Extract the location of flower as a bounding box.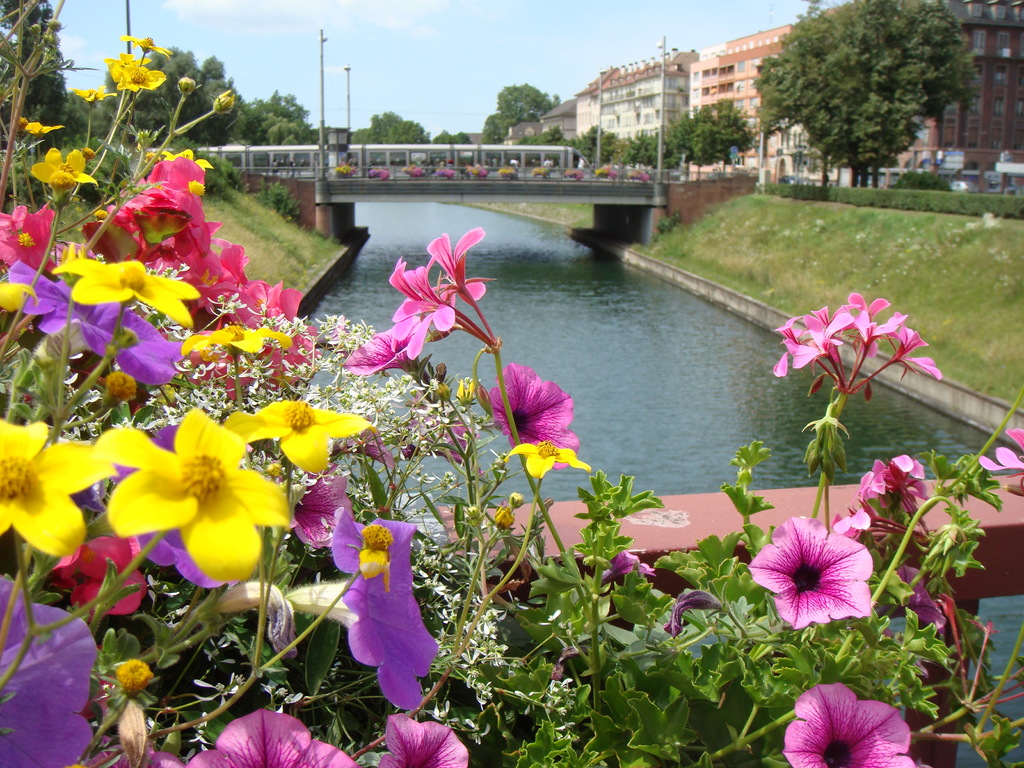
x1=831, y1=504, x2=920, y2=543.
